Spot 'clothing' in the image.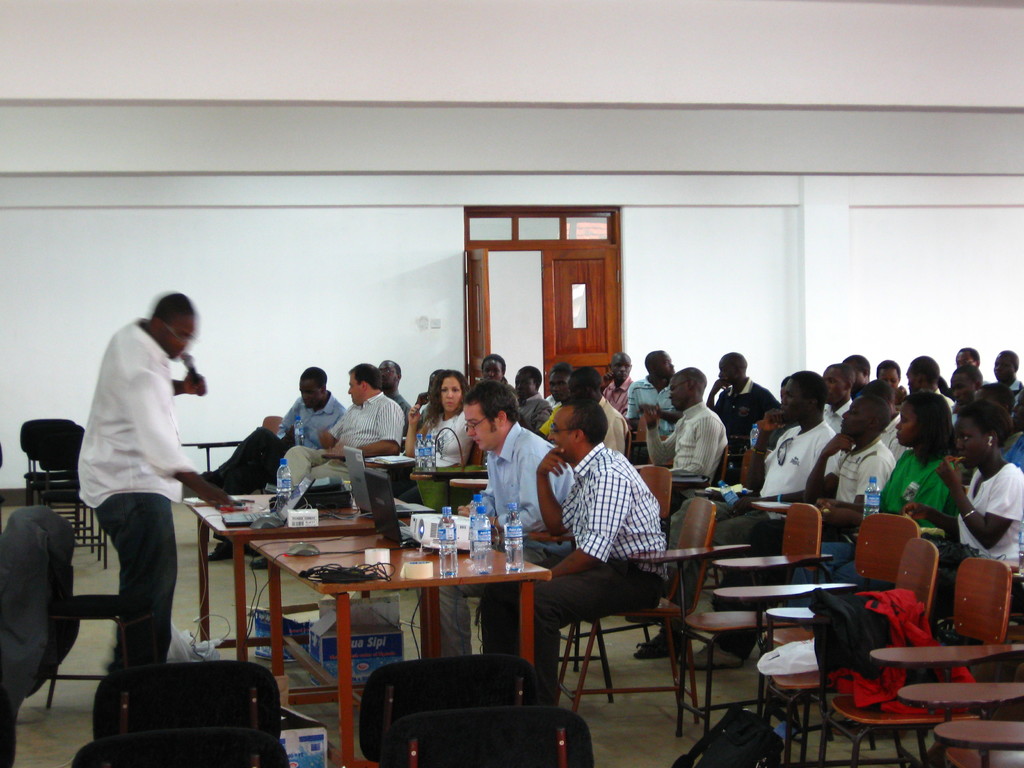
'clothing' found at Rect(480, 442, 667, 728).
